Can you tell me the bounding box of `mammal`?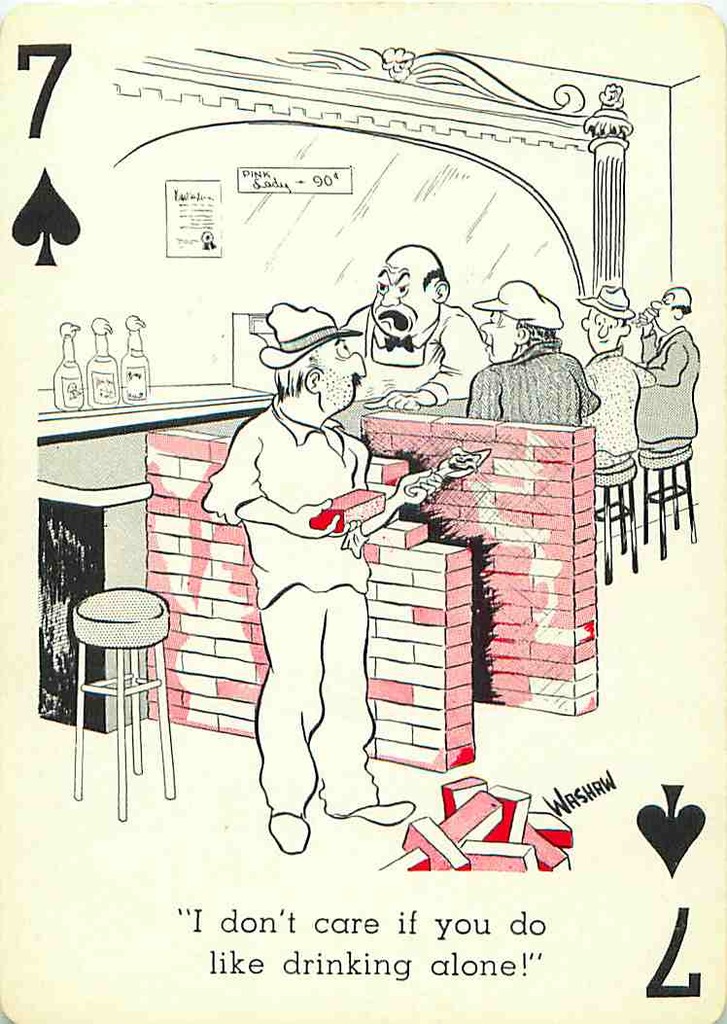
<box>200,301,445,856</box>.
